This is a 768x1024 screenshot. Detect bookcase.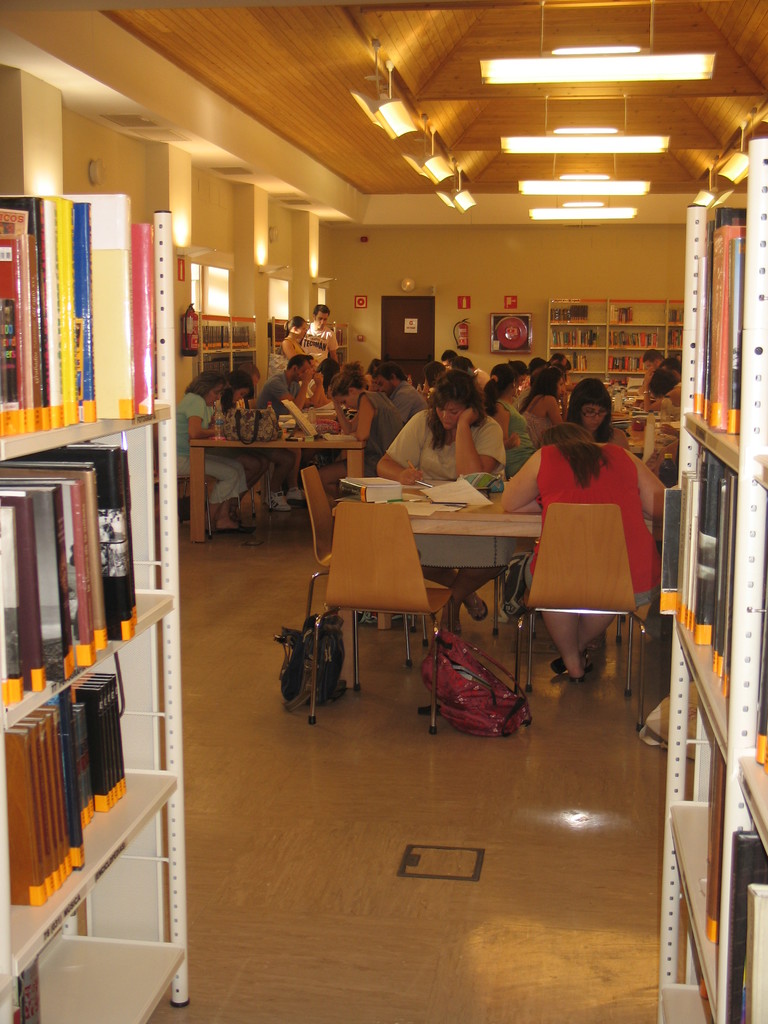
(544,295,679,384).
